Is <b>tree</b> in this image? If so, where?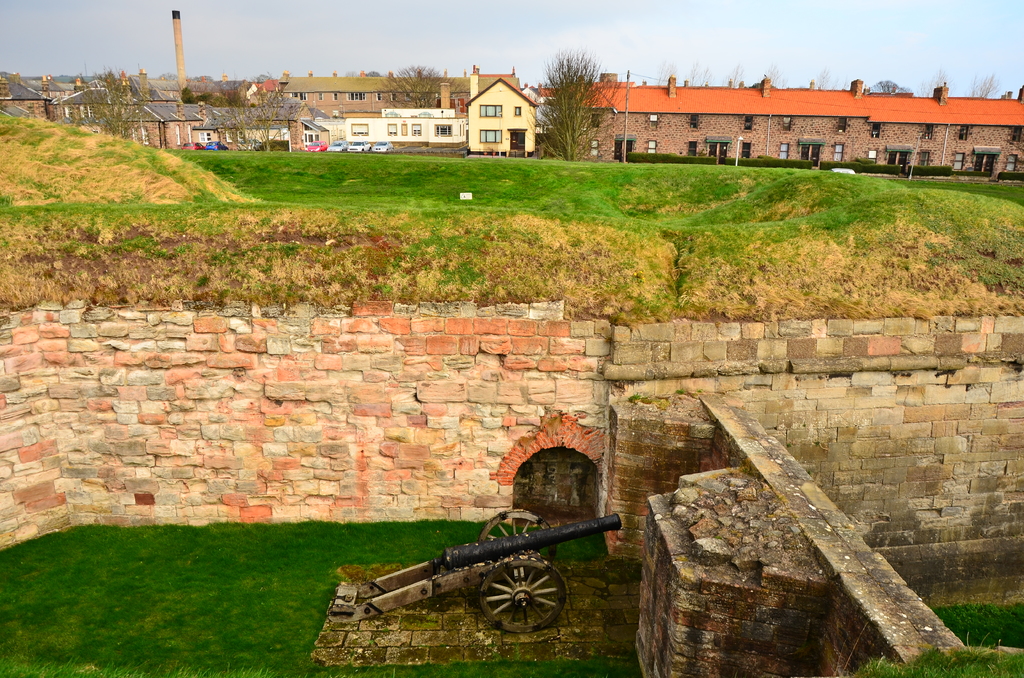
Yes, at 371/56/456/118.
